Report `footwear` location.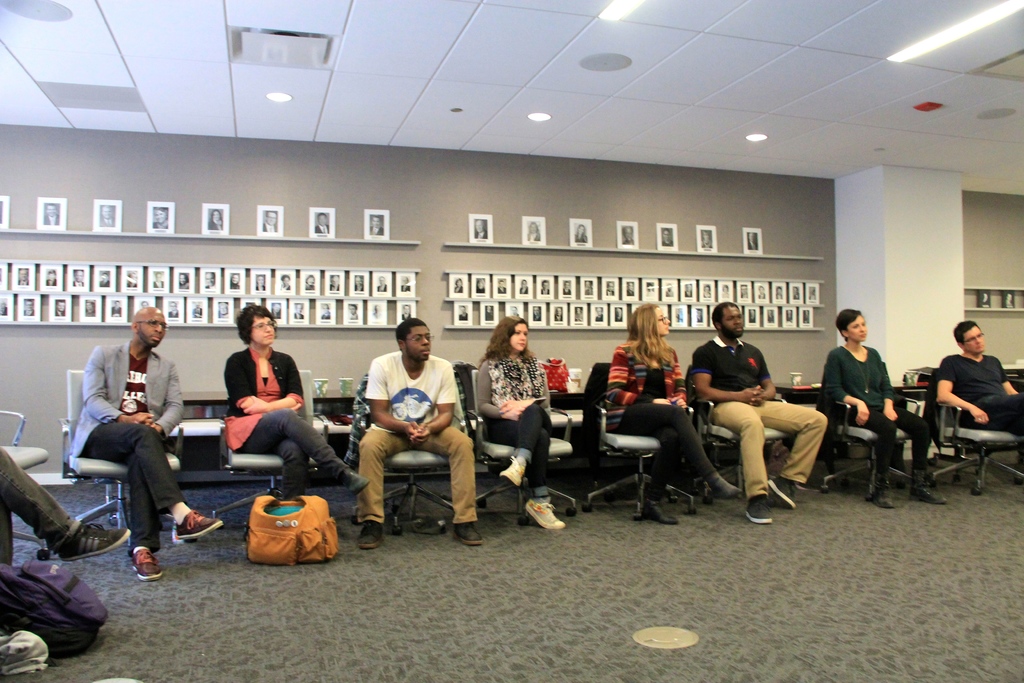
Report: bbox=[344, 468, 372, 498].
